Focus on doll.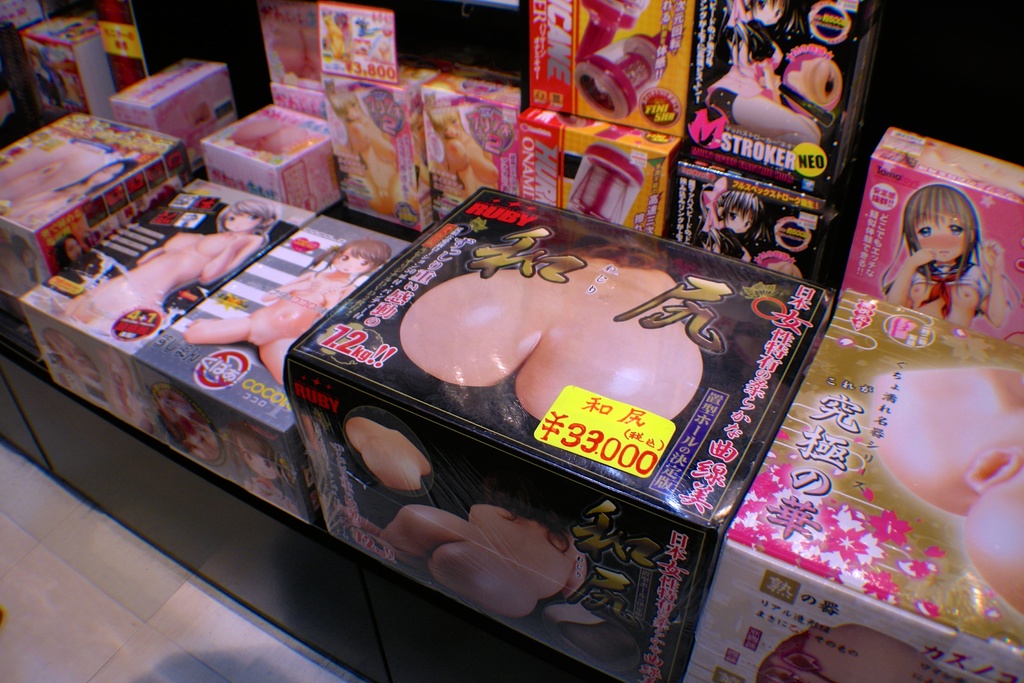
Focused at (left=322, top=81, right=403, bottom=217).
